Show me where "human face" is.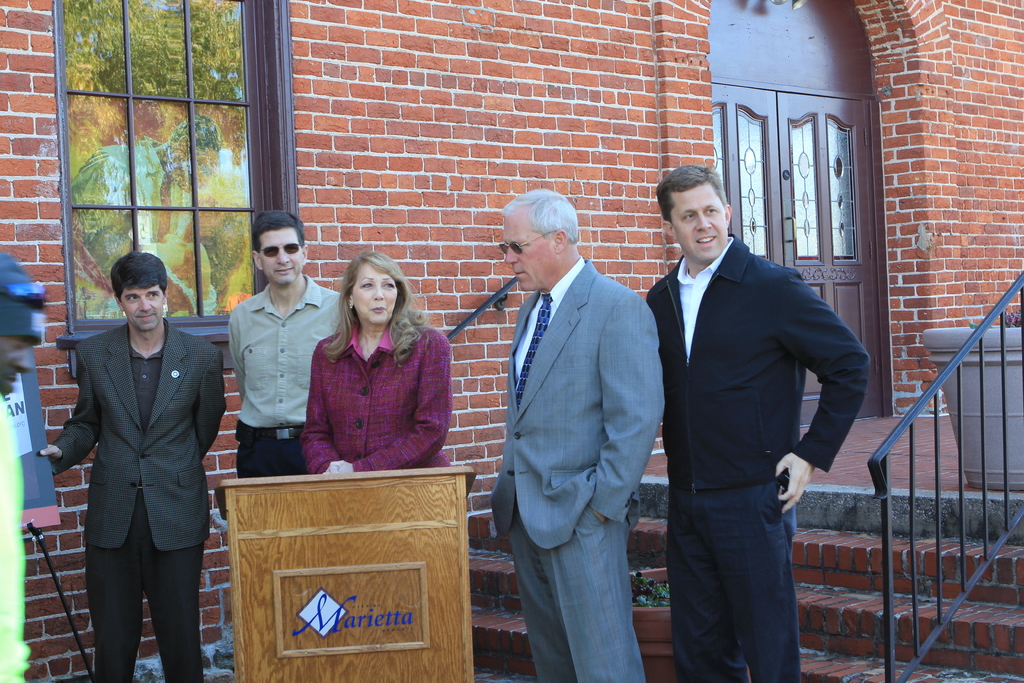
"human face" is at [left=0, top=334, right=33, bottom=397].
